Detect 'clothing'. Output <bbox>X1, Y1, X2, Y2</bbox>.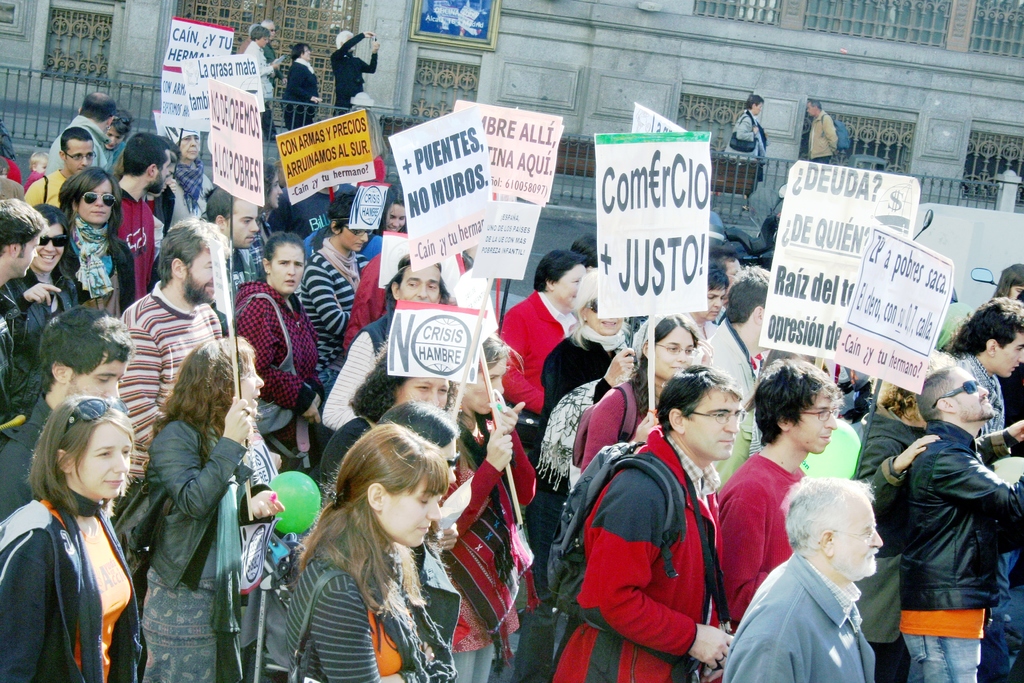
<bbox>52, 208, 131, 300</bbox>.
